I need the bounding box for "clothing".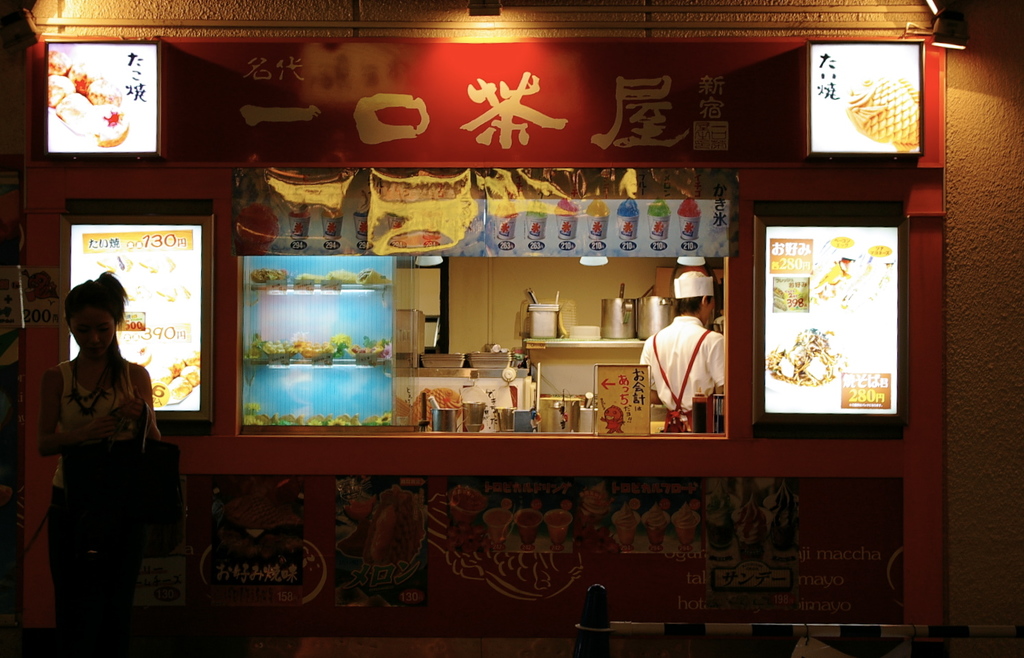
Here it is: bbox=(650, 297, 737, 430).
